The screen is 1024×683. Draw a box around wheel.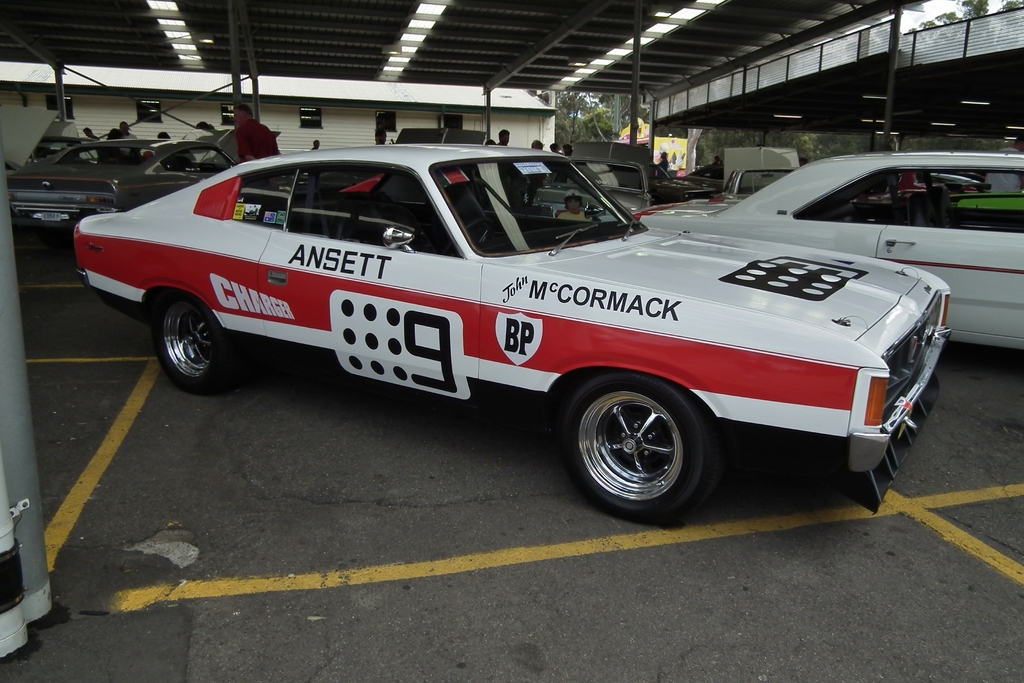
444 211 493 256.
